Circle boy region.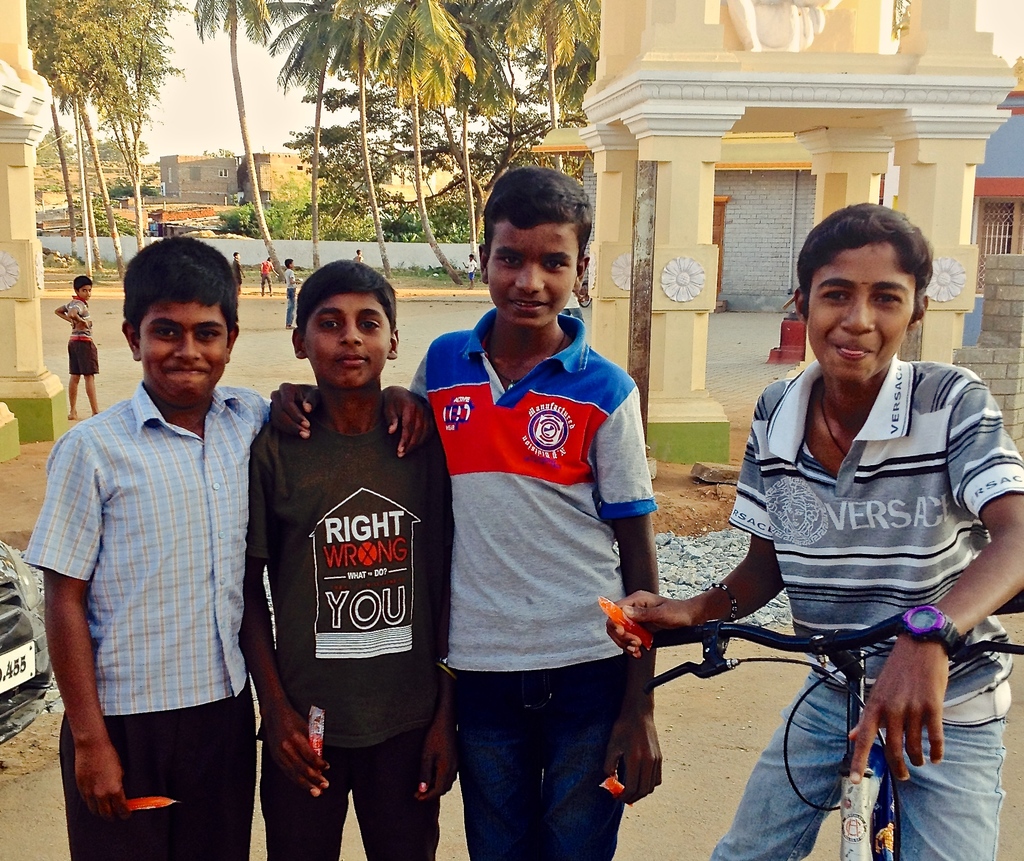
Region: <region>463, 252, 490, 283</region>.
